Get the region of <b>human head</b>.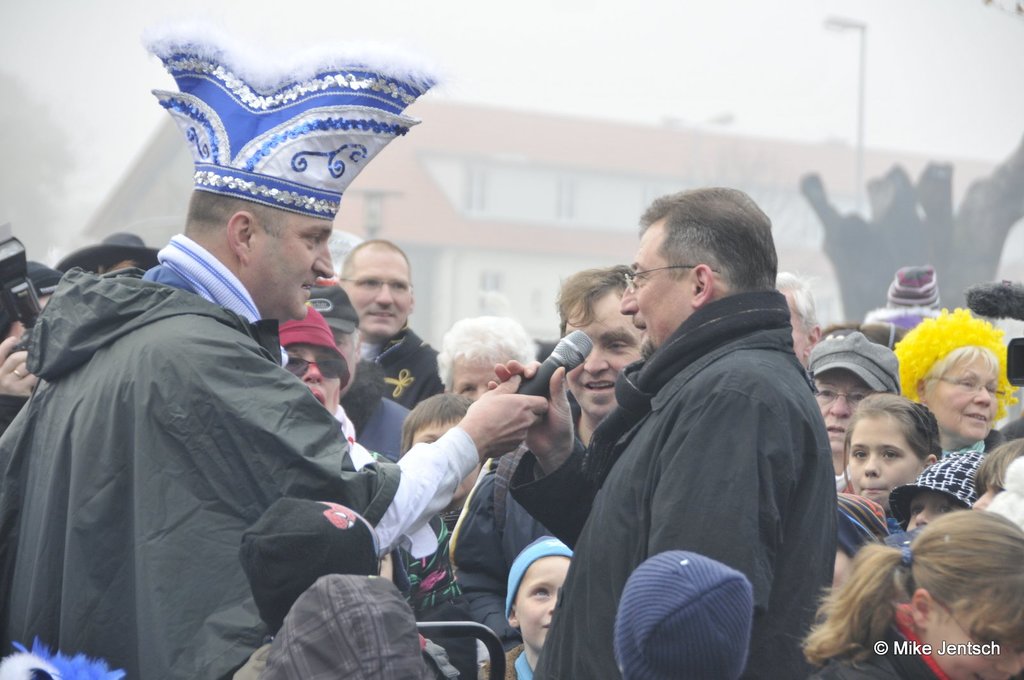
[241,498,383,637].
